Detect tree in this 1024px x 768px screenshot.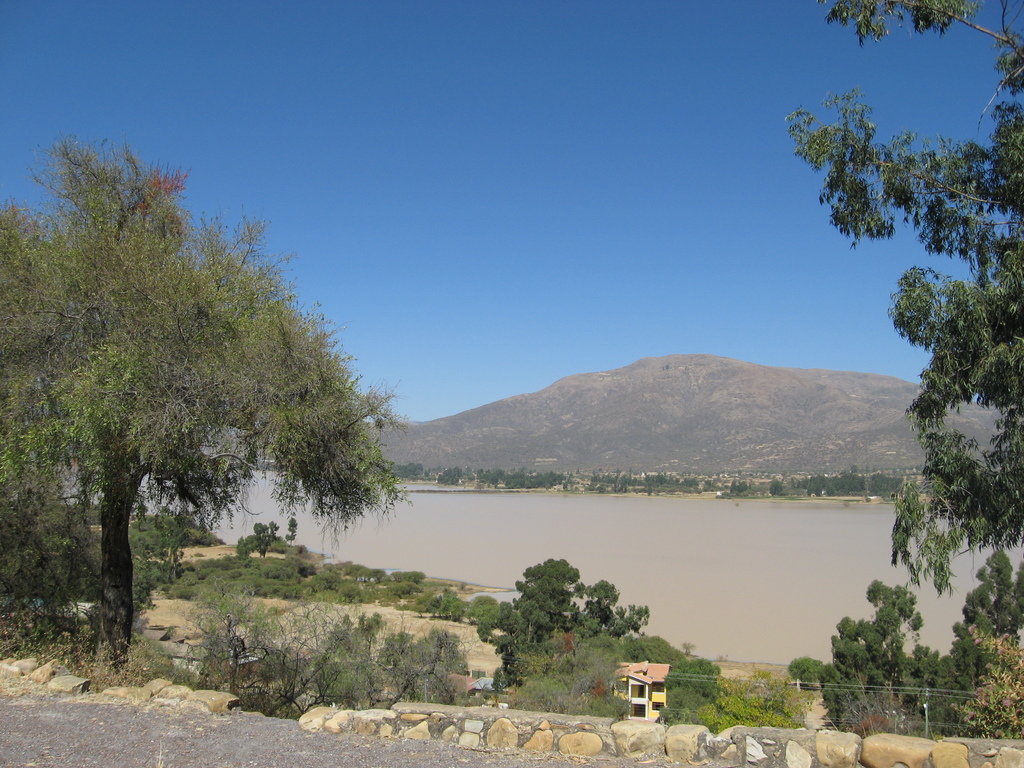
Detection: 627/634/684/668.
